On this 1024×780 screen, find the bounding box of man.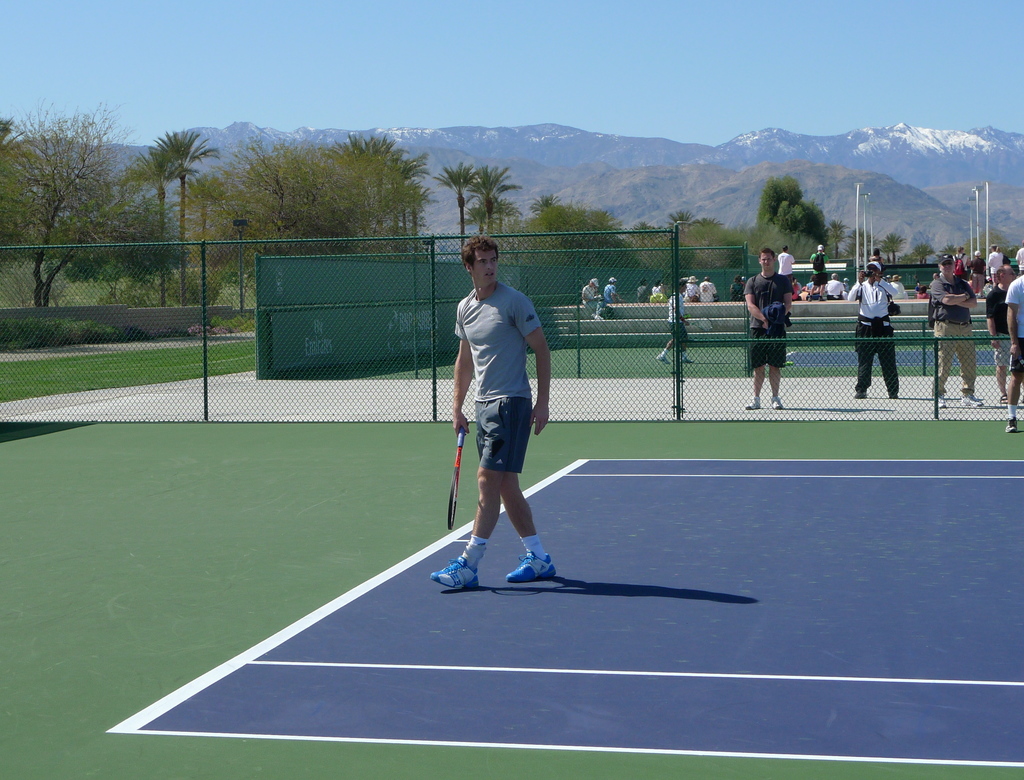
Bounding box: locate(695, 275, 724, 303).
